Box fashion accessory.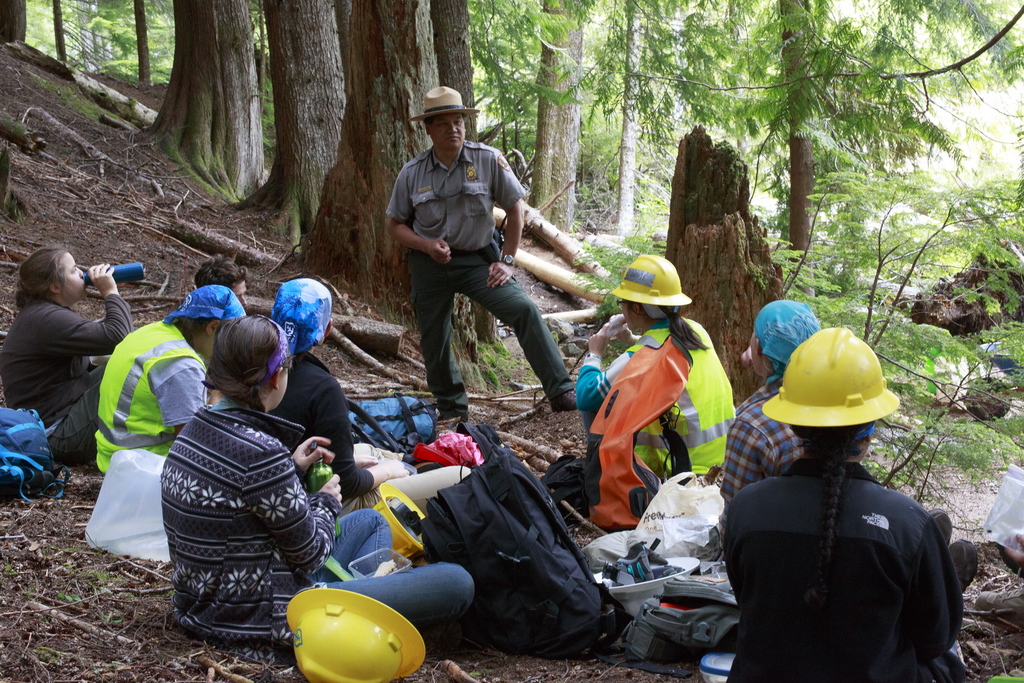
BBox(926, 507, 954, 543).
